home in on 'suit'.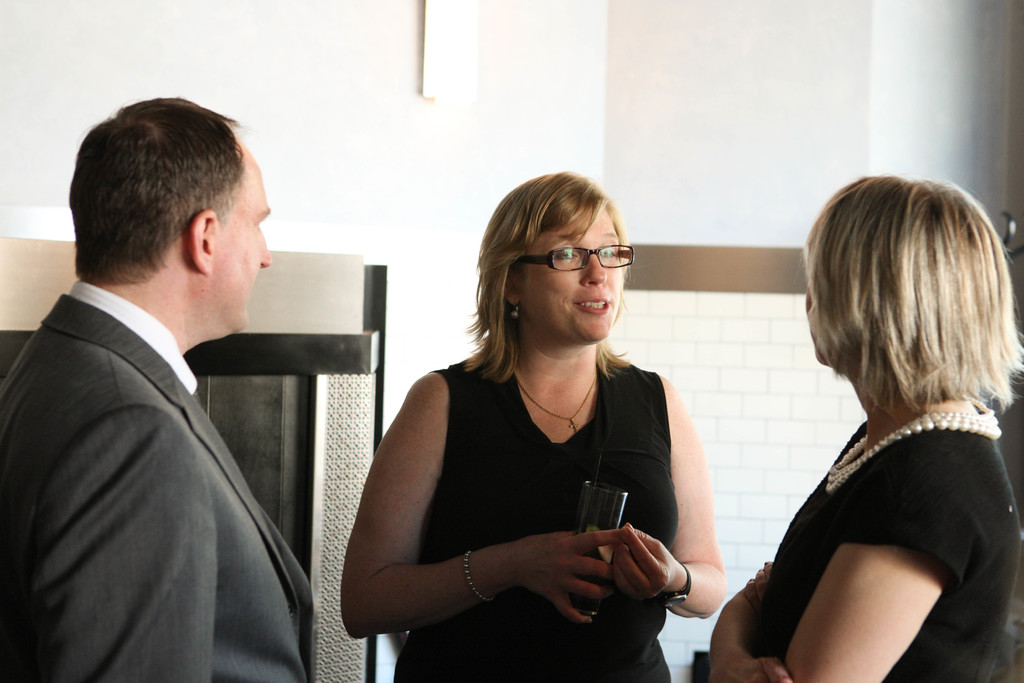
Homed in at (3, 190, 328, 675).
